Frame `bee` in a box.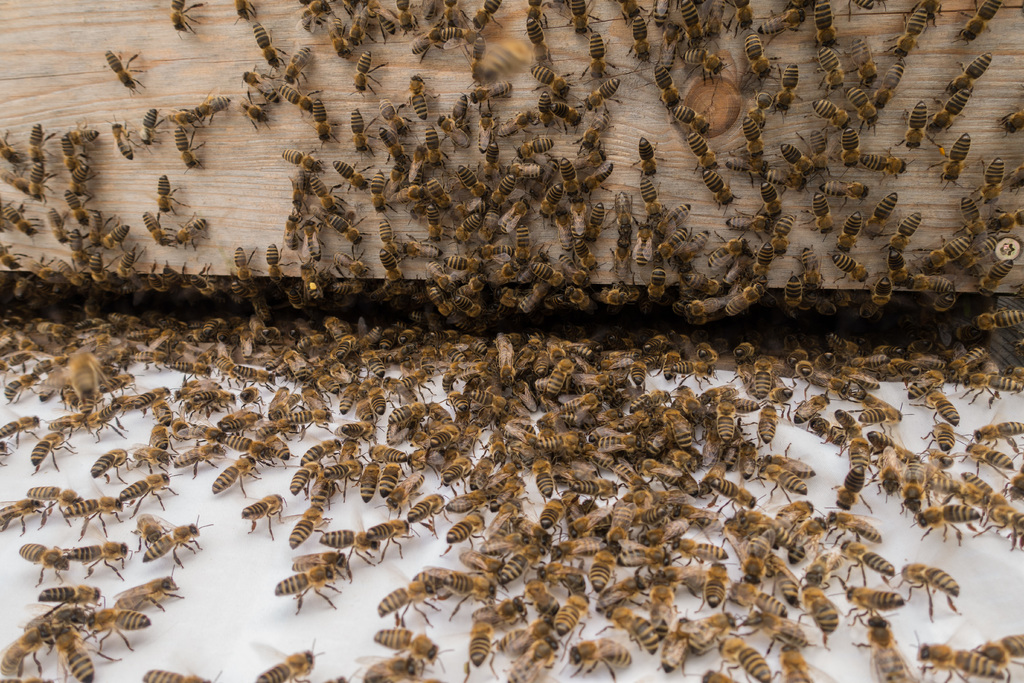
detection(553, 589, 588, 641).
